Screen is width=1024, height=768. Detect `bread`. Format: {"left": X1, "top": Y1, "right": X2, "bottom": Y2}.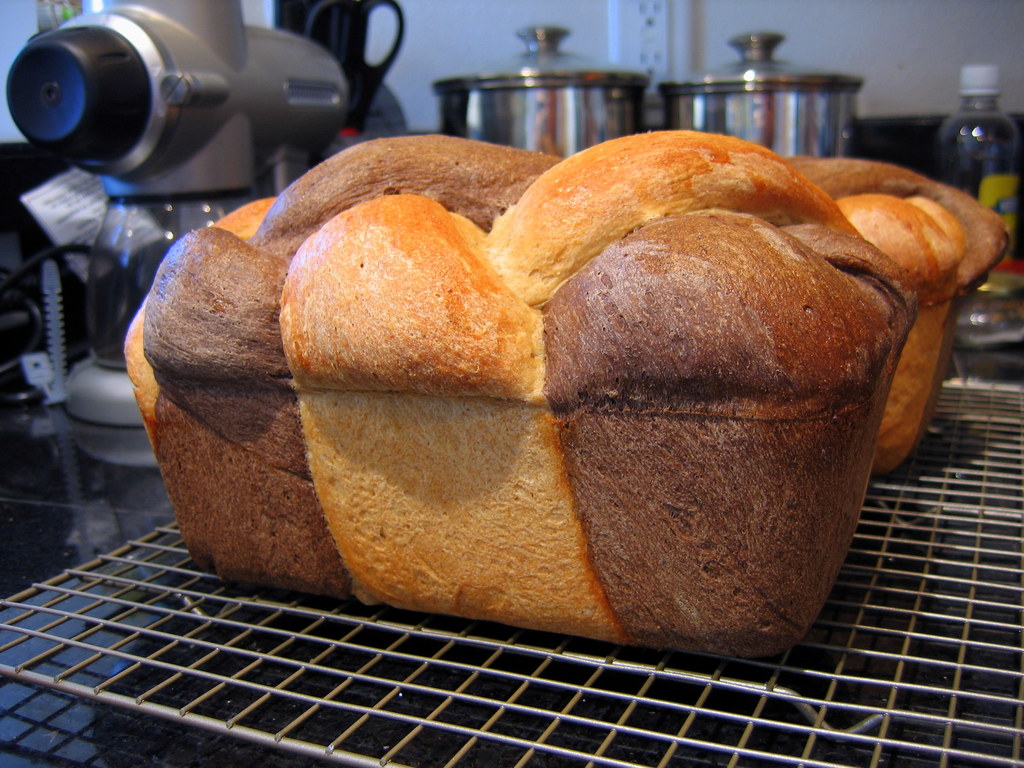
{"left": 775, "top": 157, "right": 1008, "bottom": 481}.
